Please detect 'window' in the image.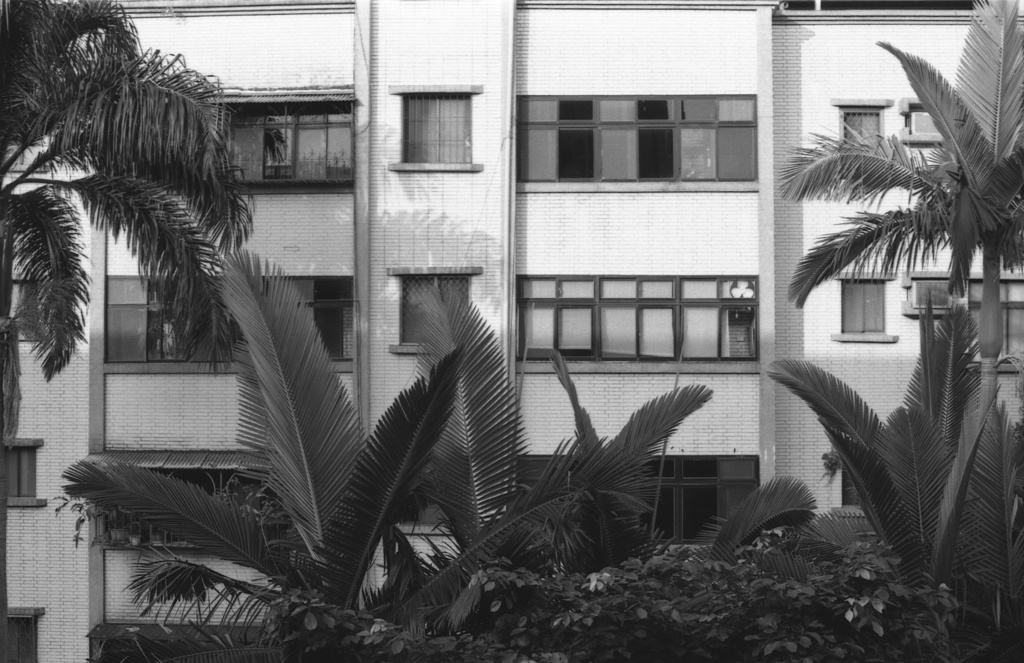
(x1=5, y1=603, x2=39, y2=662).
